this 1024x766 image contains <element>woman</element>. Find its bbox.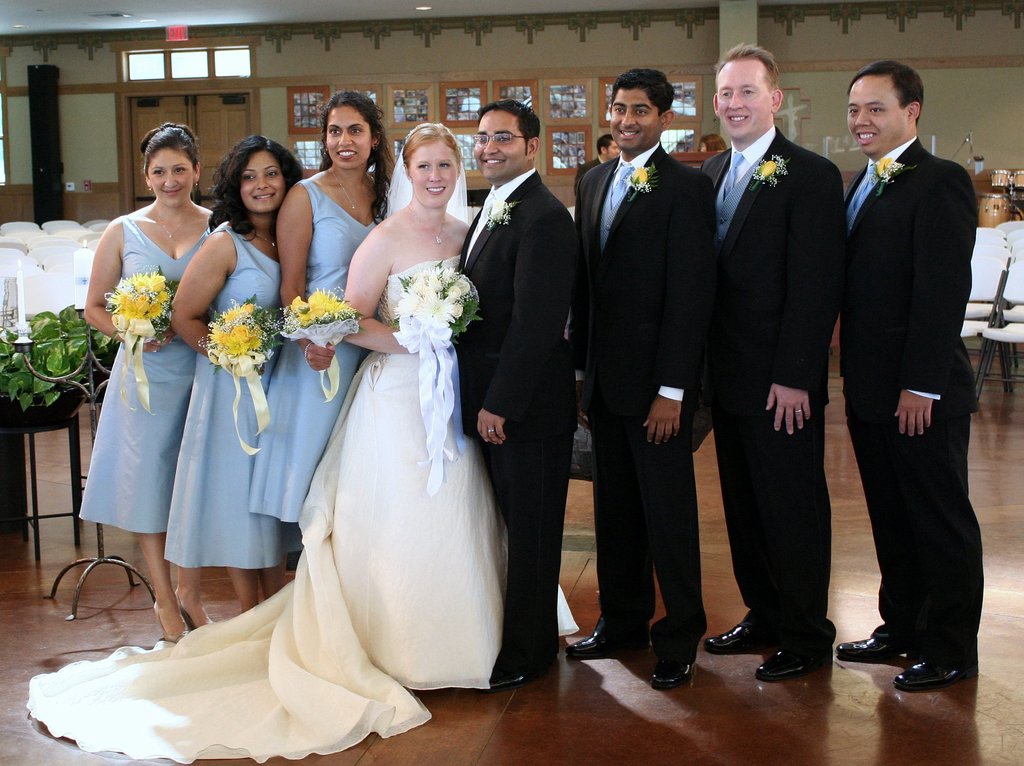
bbox=(20, 119, 584, 765).
